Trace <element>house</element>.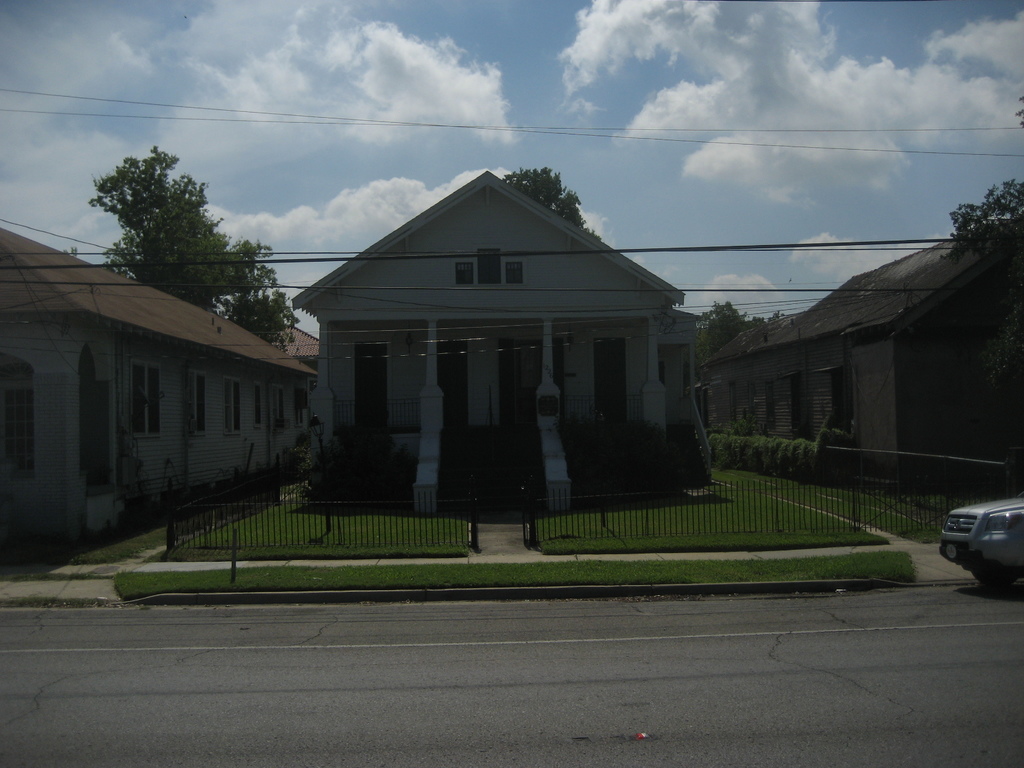
Traced to {"x1": 694, "y1": 229, "x2": 1023, "y2": 484}.
